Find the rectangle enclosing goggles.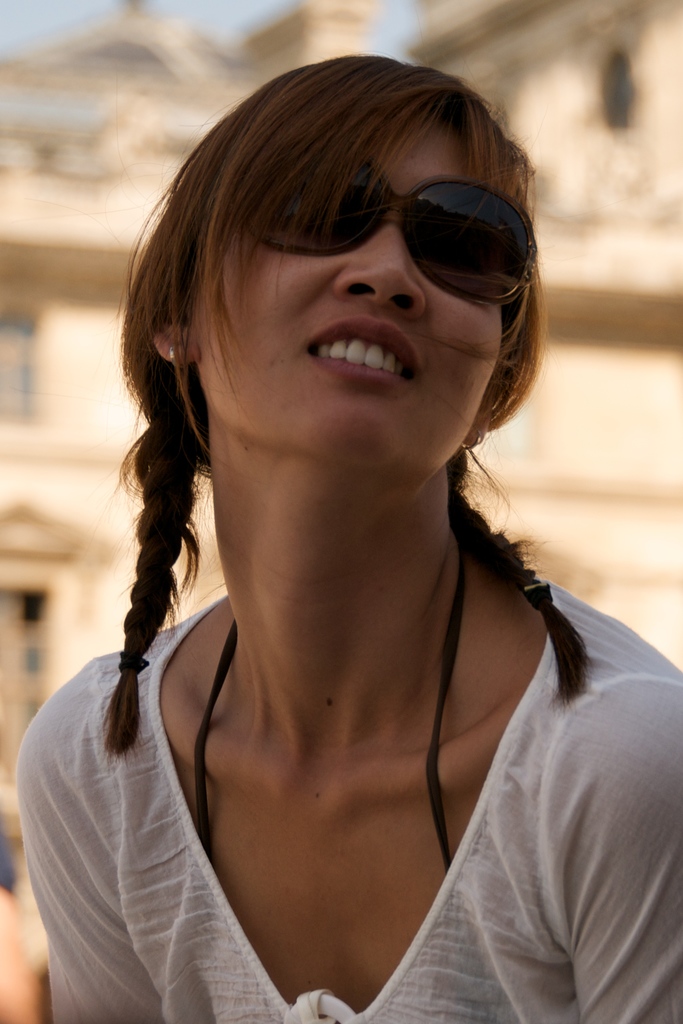
Rect(204, 136, 564, 306).
